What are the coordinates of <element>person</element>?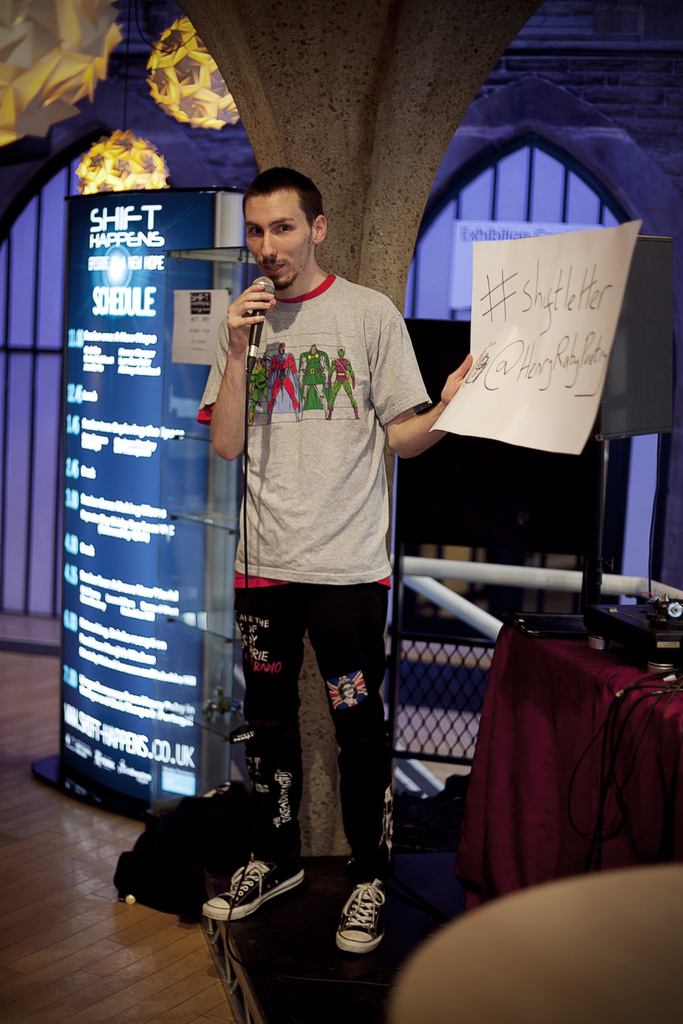
[211,99,411,956].
